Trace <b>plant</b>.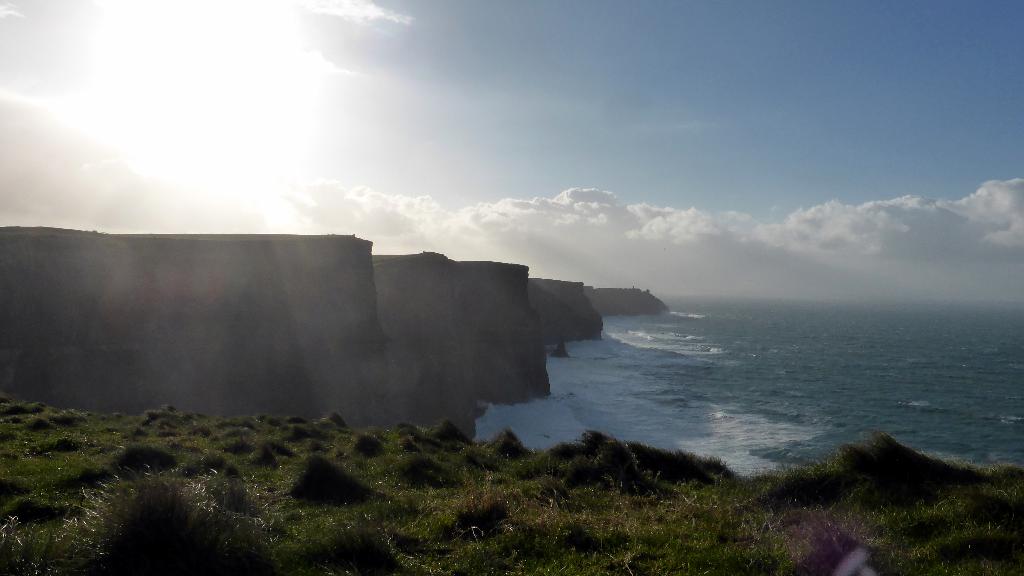
Traced to 308,432,336,464.
